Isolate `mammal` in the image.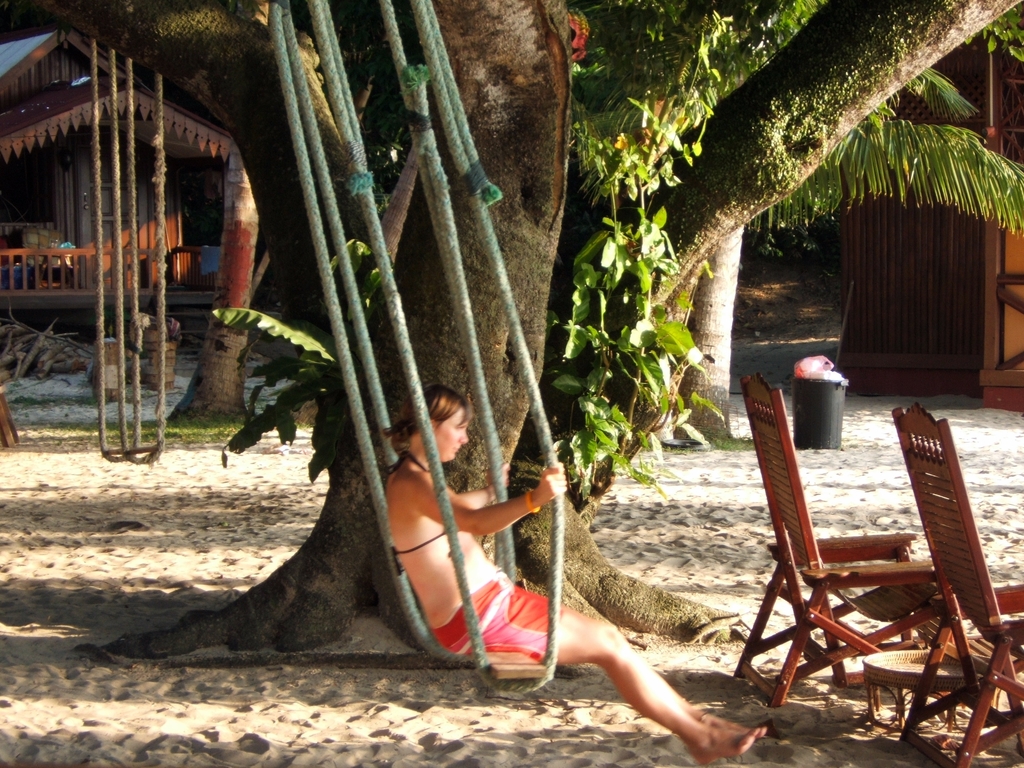
Isolated region: BBox(385, 388, 765, 763).
